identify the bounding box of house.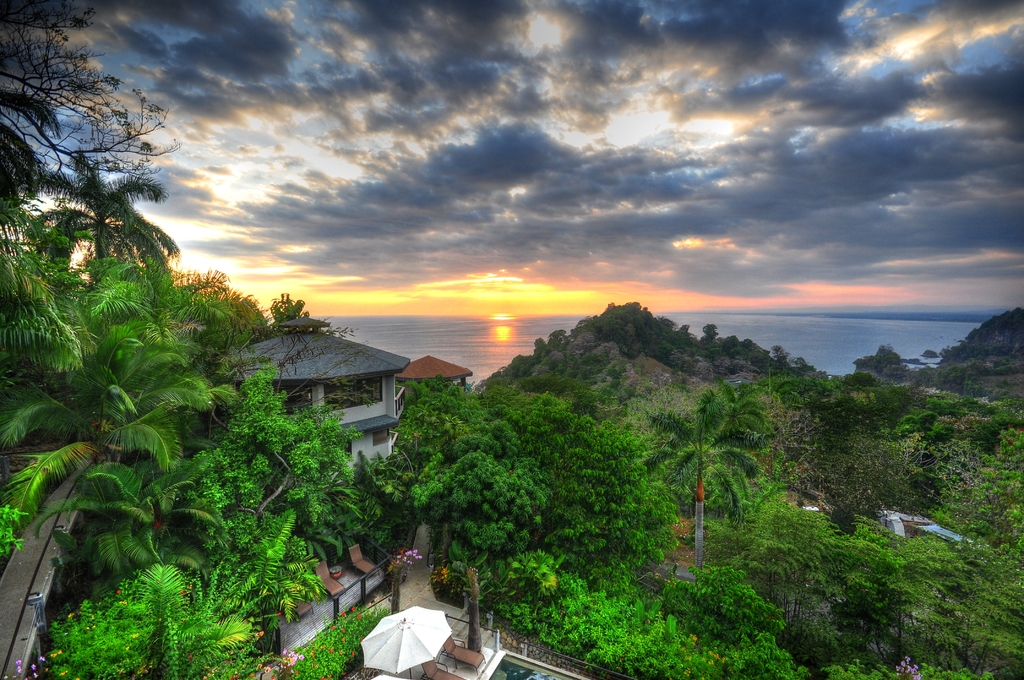
box=[394, 348, 467, 403].
